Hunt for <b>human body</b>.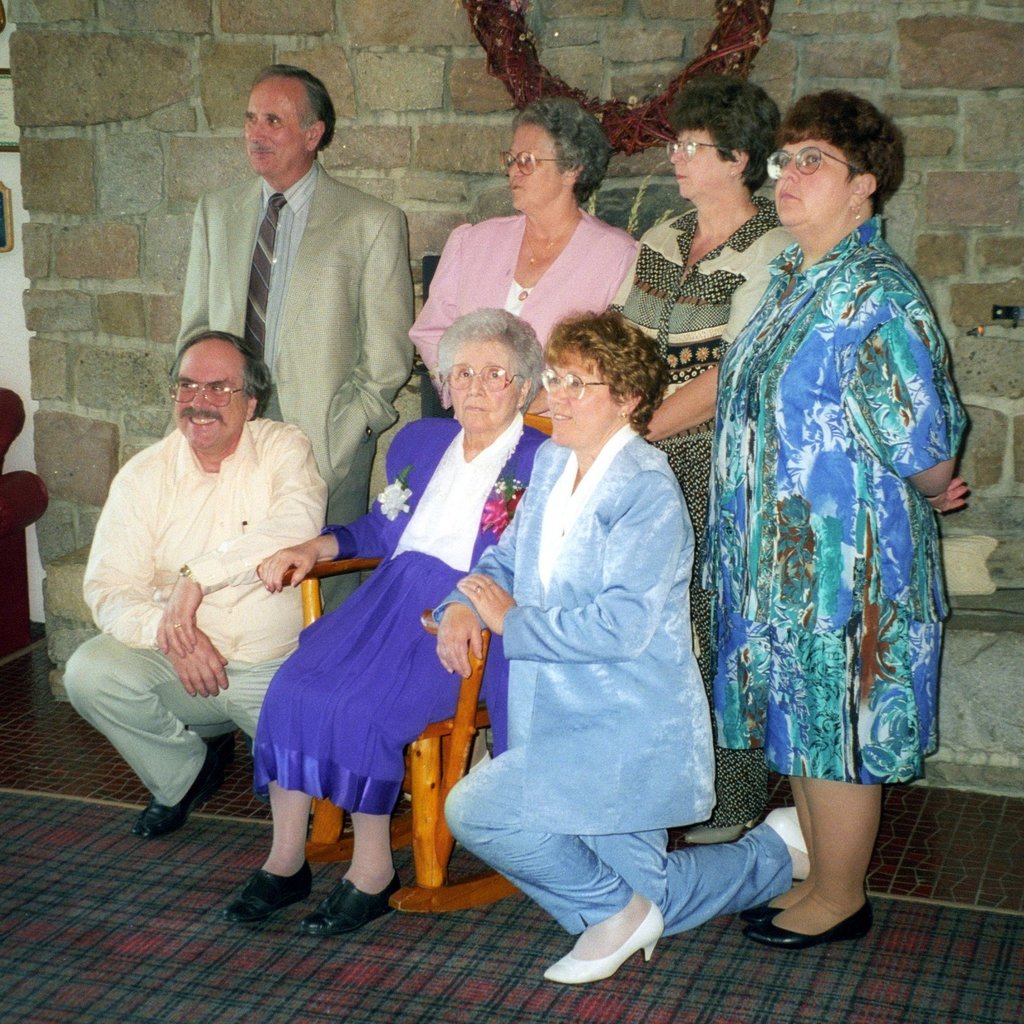
Hunted down at box(244, 300, 566, 936).
